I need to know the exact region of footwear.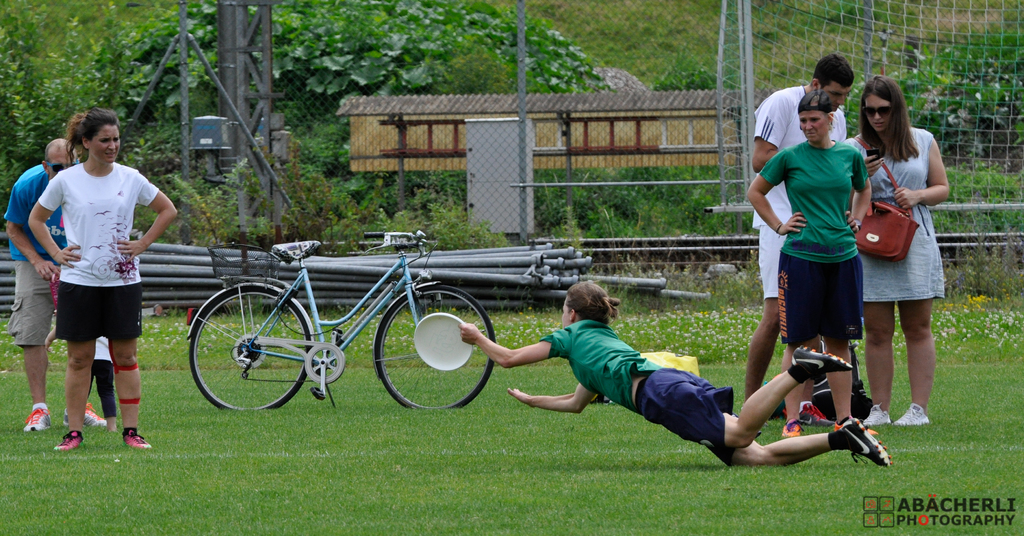
Region: {"x1": 65, "y1": 398, "x2": 103, "y2": 428}.
